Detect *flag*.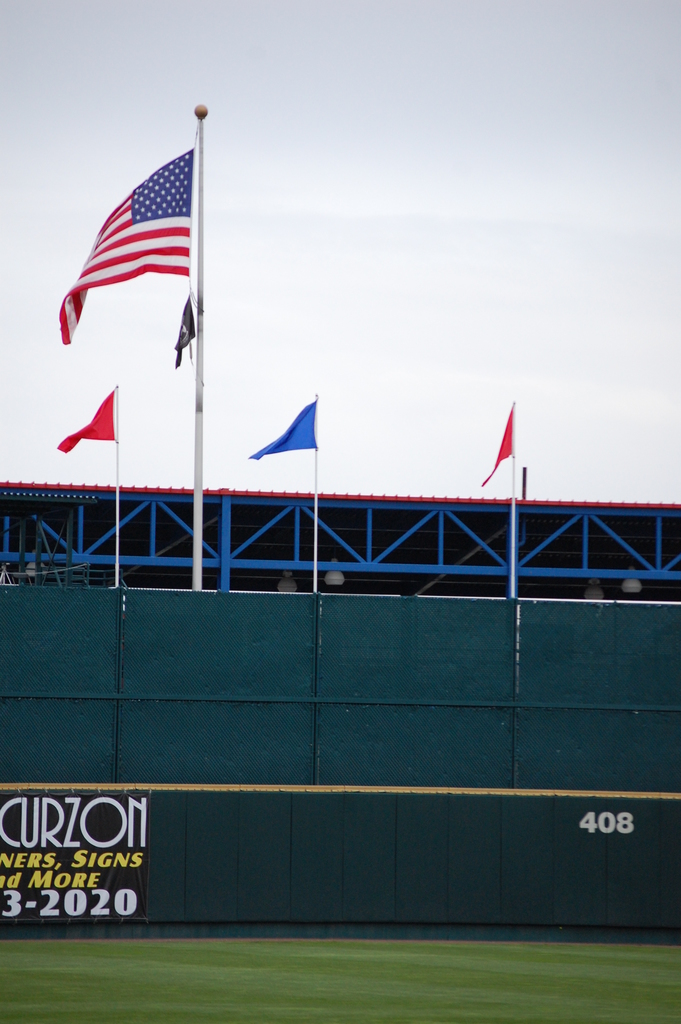
Detected at [477, 400, 521, 488].
